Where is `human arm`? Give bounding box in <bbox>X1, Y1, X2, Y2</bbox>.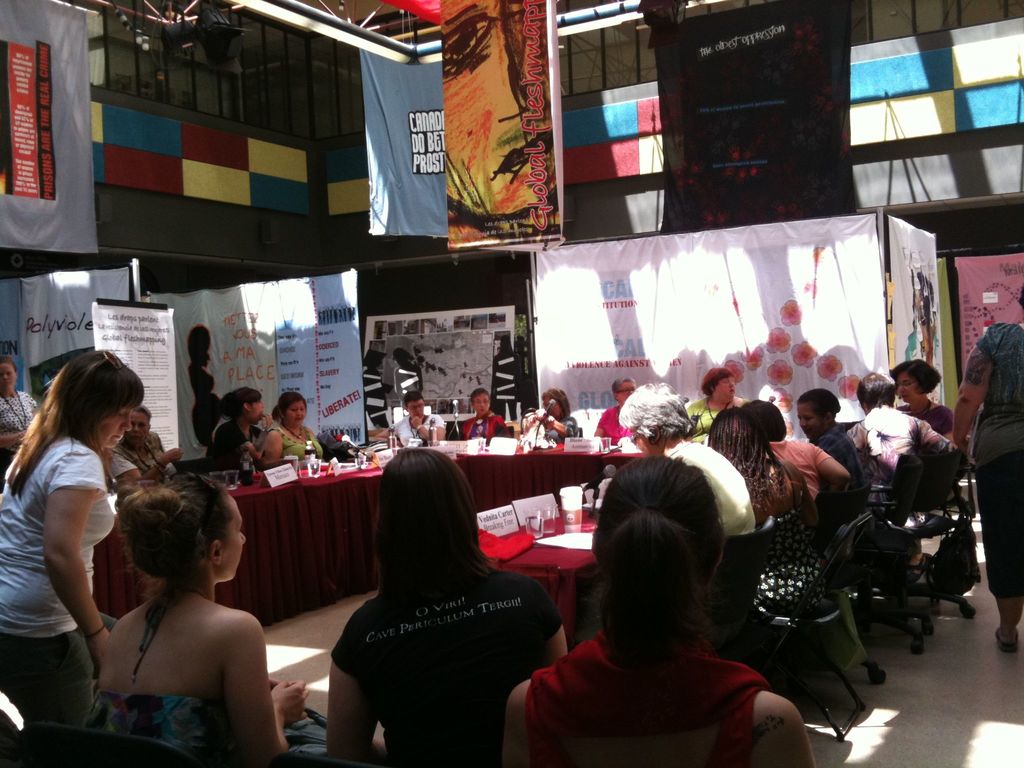
<bbox>258, 426, 289, 468</bbox>.
